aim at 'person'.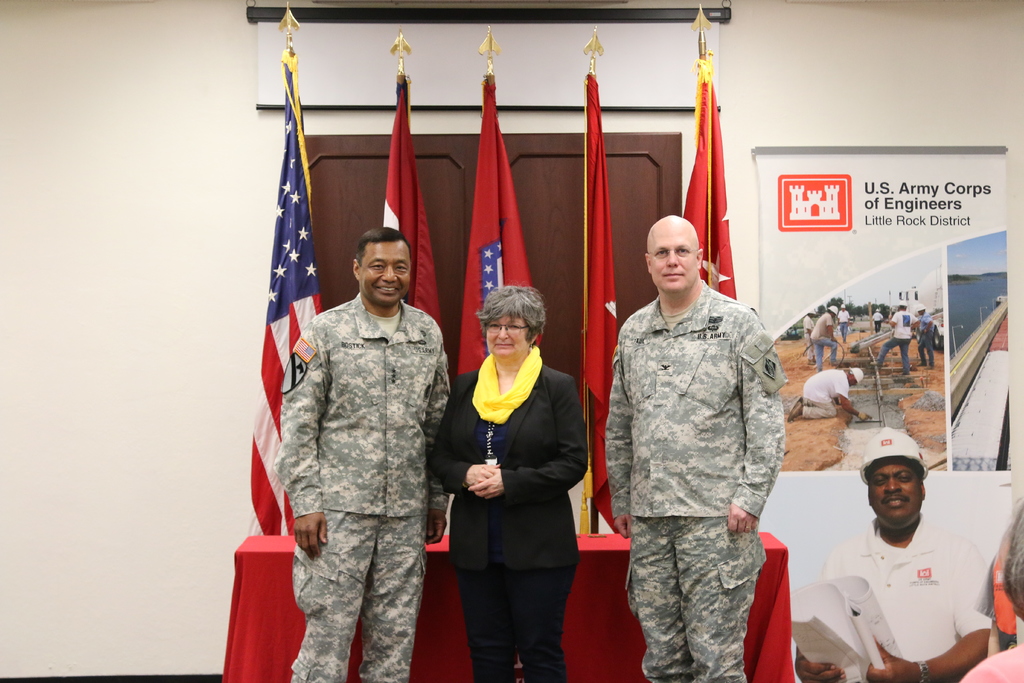
Aimed at detection(434, 286, 585, 682).
